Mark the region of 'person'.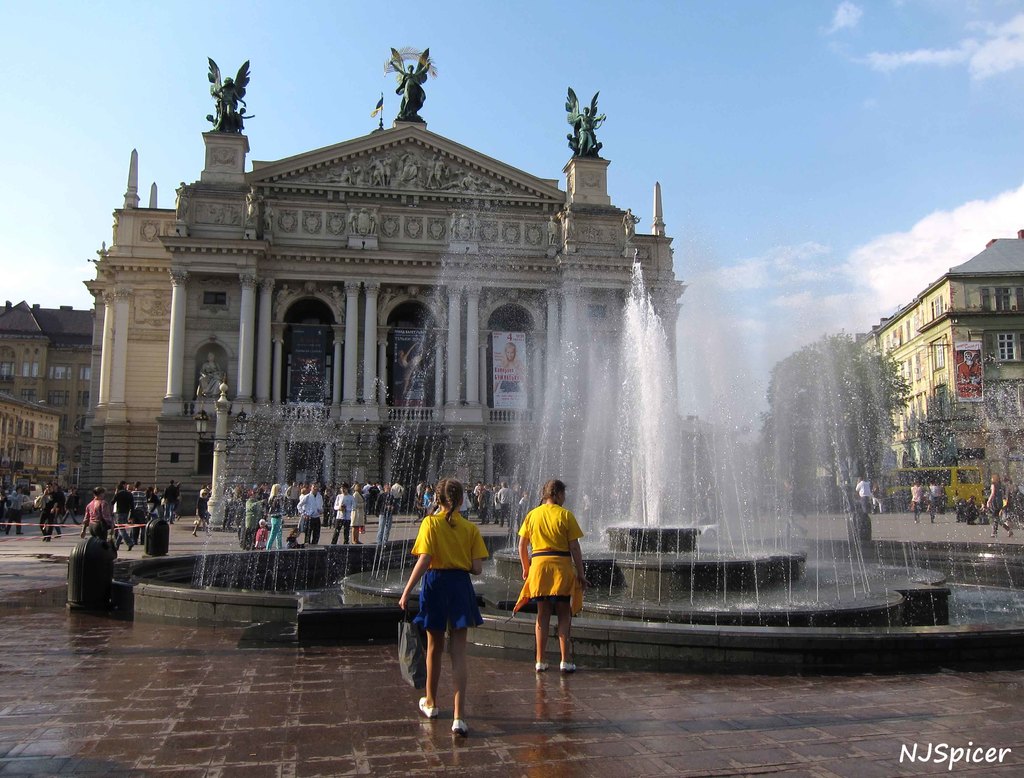
Region: bbox(413, 479, 443, 519).
